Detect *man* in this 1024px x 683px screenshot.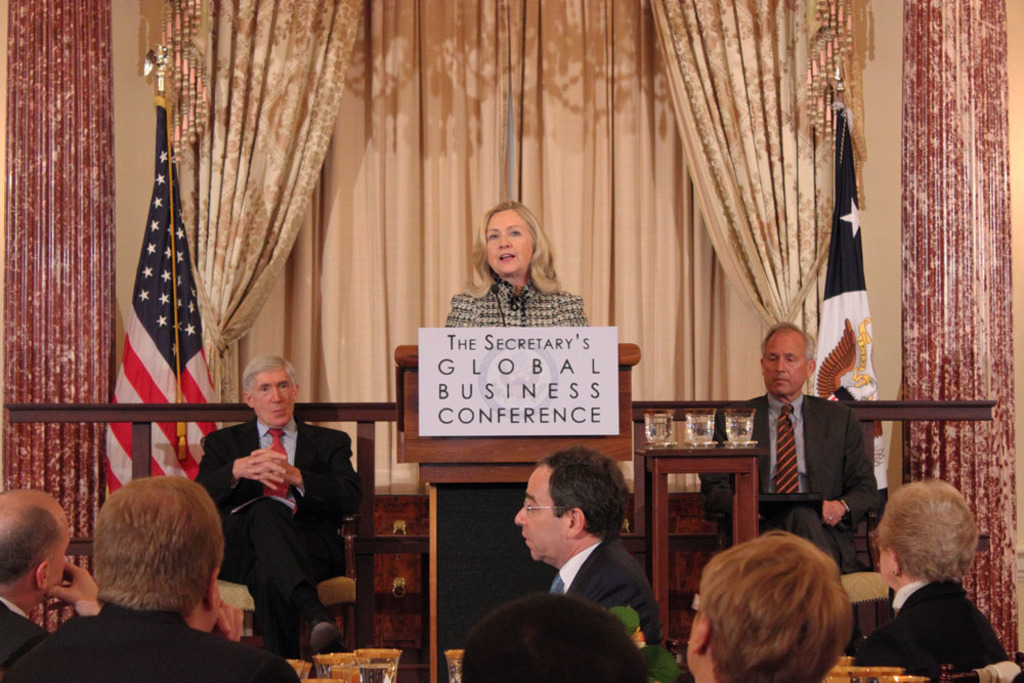
Detection: x1=501, y1=446, x2=669, y2=647.
